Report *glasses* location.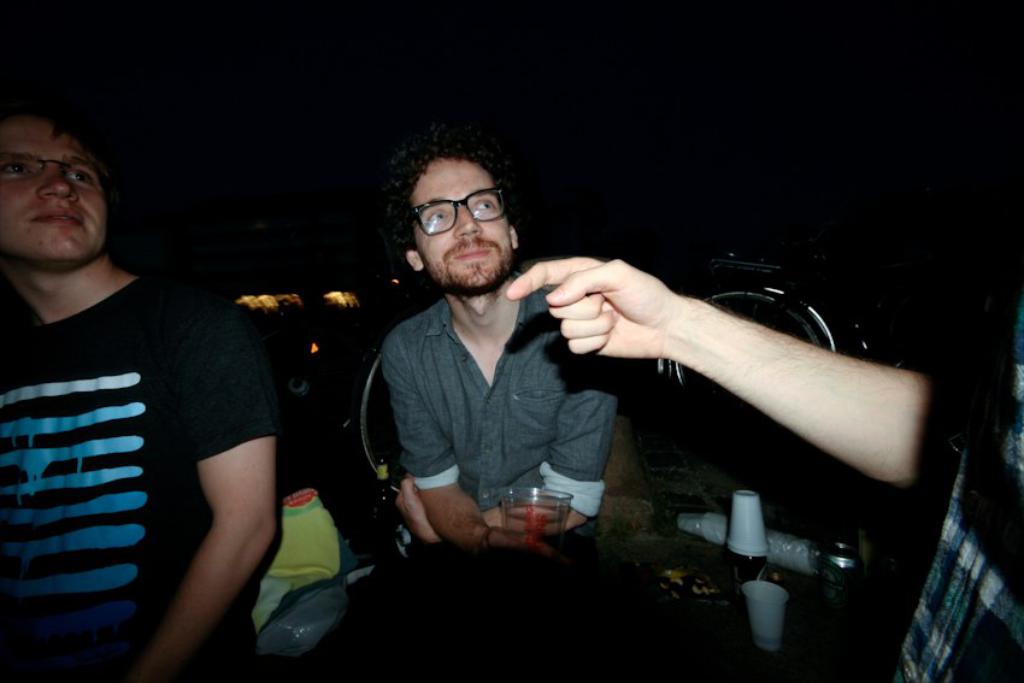
Report: <region>405, 188, 517, 240</region>.
